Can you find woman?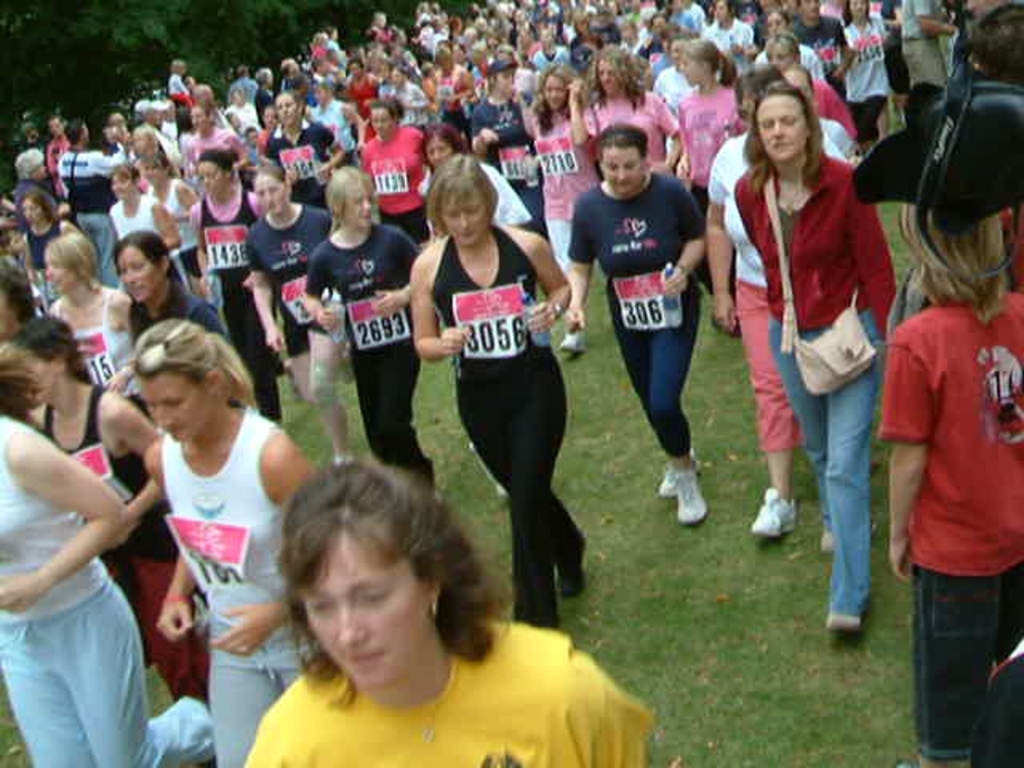
Yes, bounding box: 515:62:600:360.
